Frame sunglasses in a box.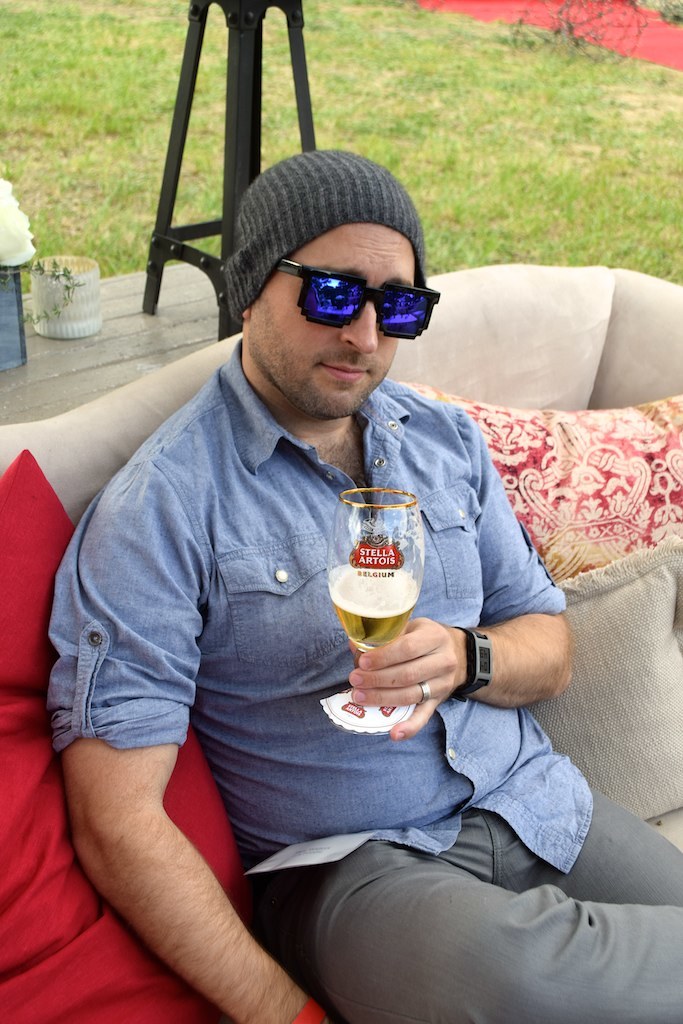
pyautogui.locateOnScreen(269, 249, 444, 348).
